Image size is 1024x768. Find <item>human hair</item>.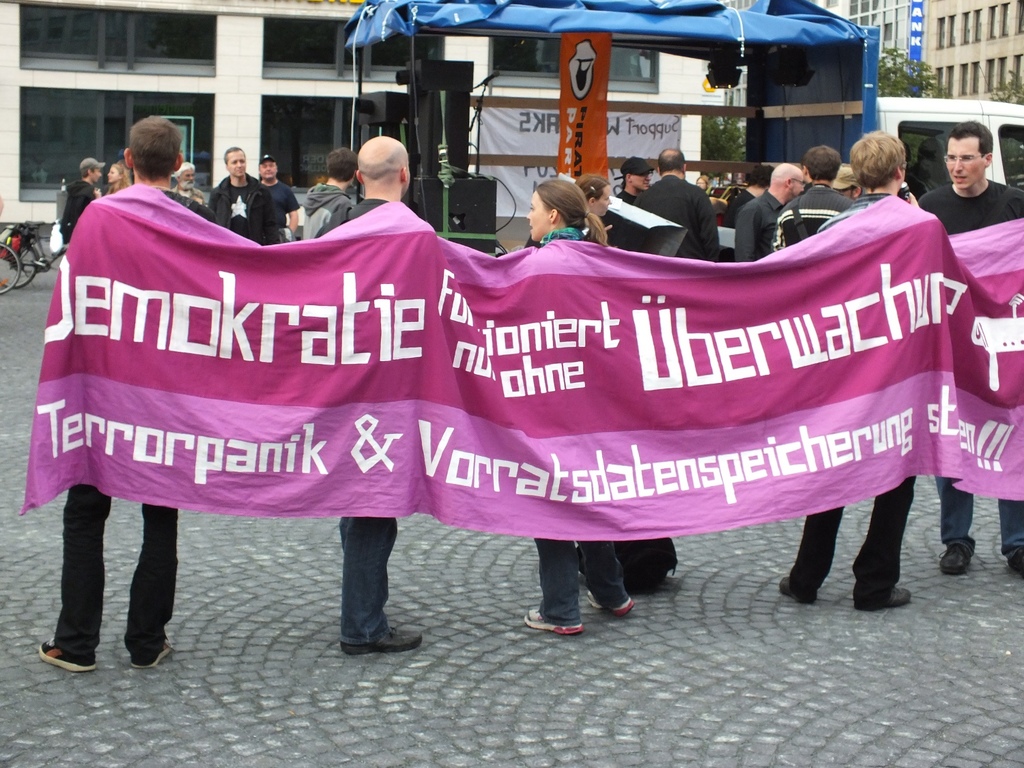
110, 160, 134, 195.
